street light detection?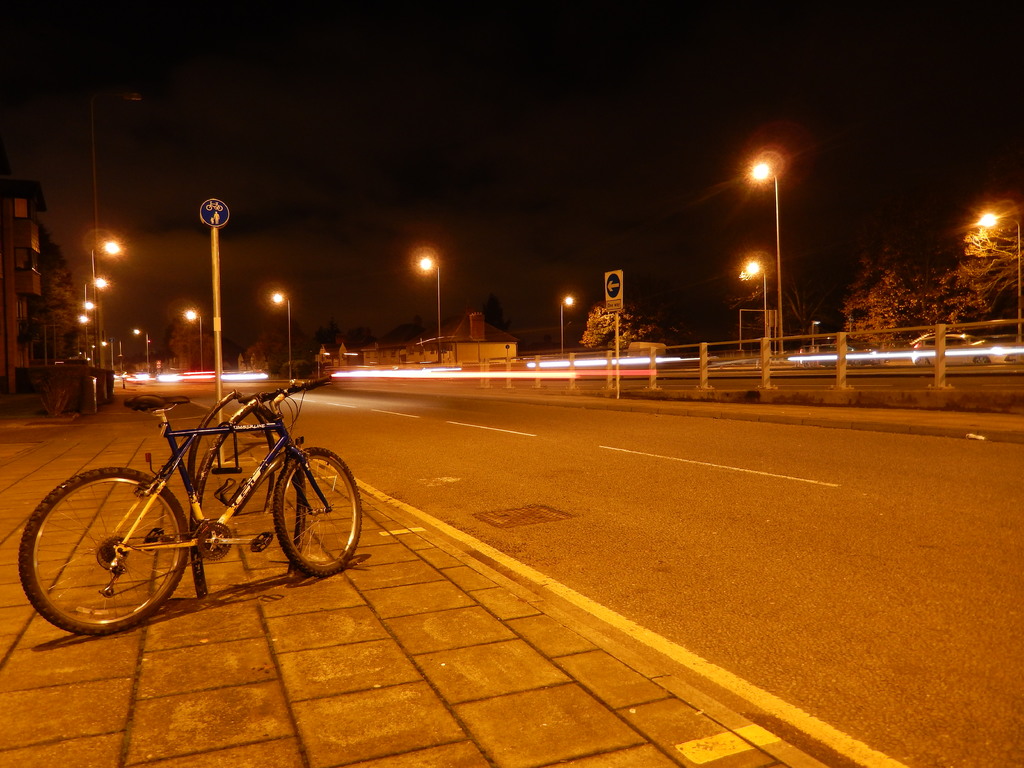
x1=264, y1=286, x2=292, y2=381
